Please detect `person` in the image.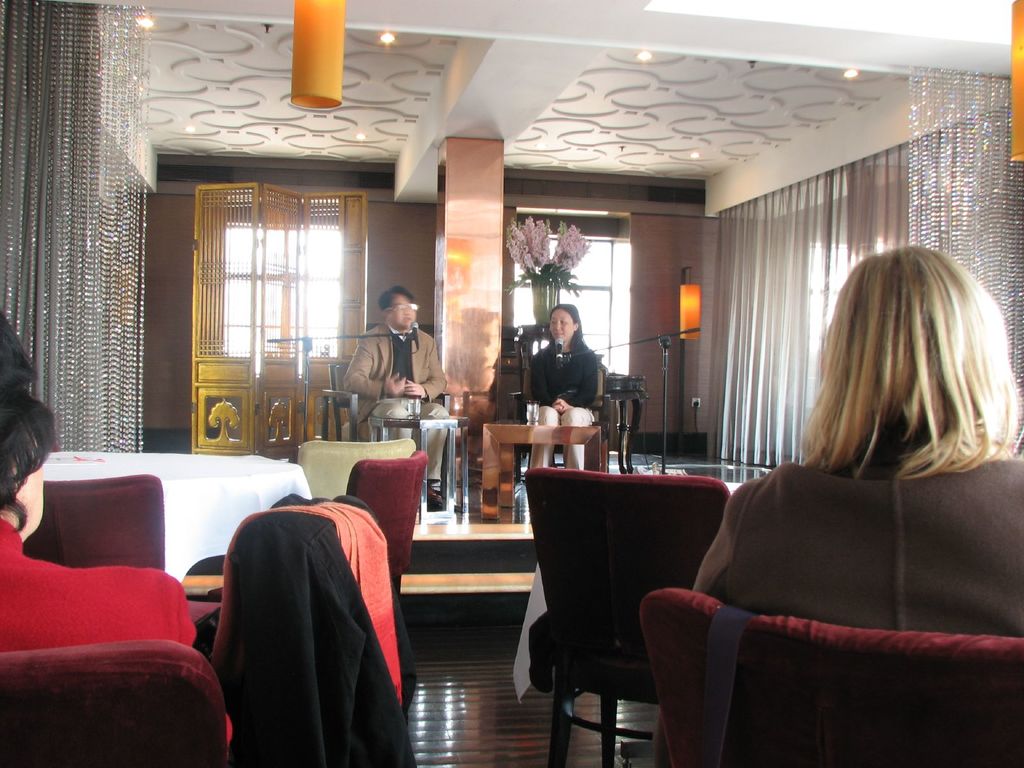
(x1=528, y1=305, x2=605, y2=474).
